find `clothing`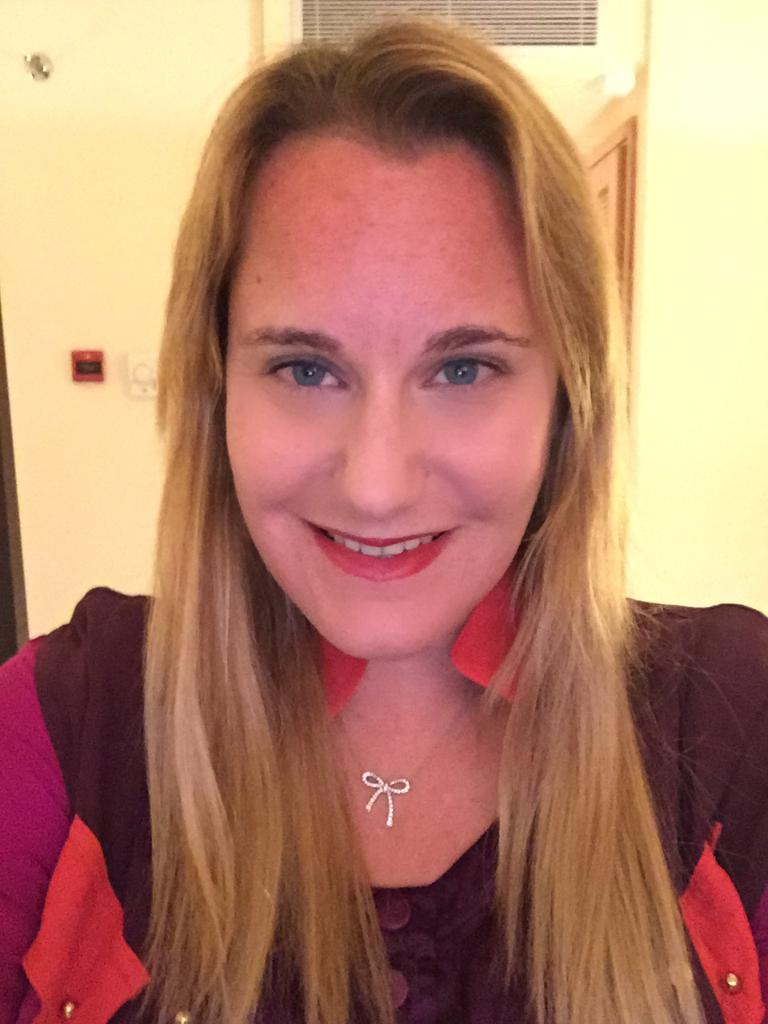
(left=0, top=554, right=767, bottom=1023)
